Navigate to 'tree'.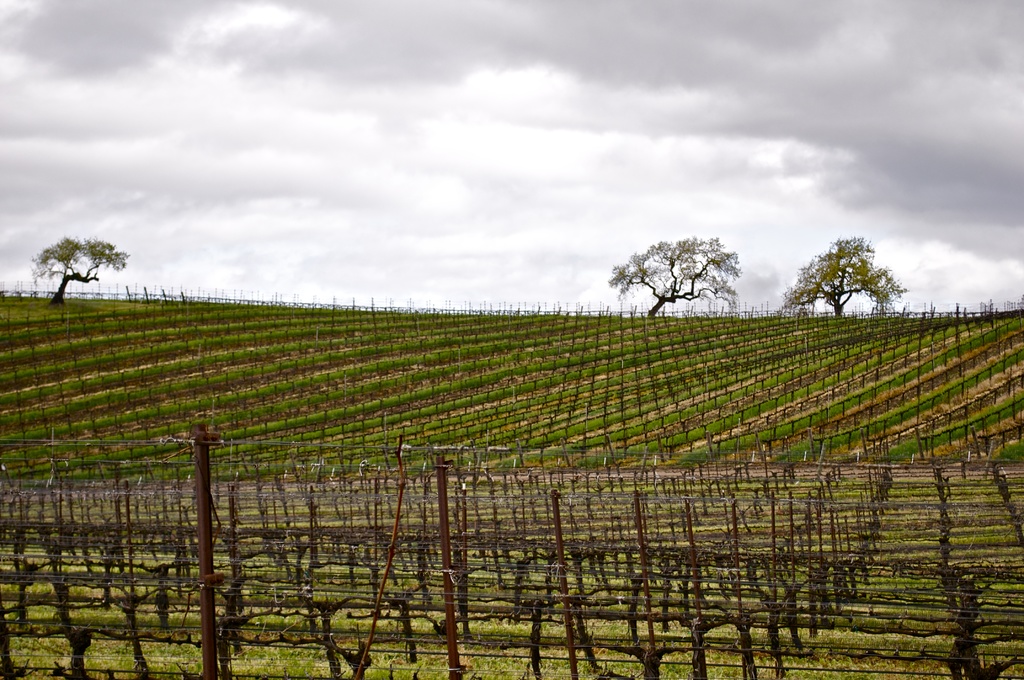
Navigation target: (x1=604, y1=236, x2=750, y2=320).
